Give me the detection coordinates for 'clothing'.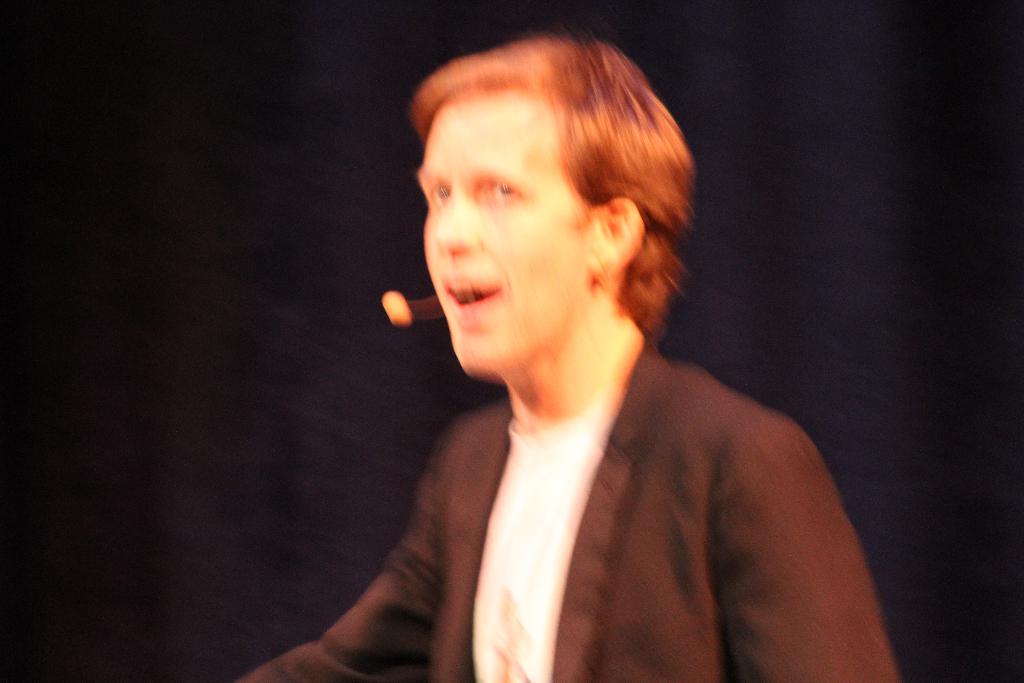
locate(319, 287, 878, 682).
